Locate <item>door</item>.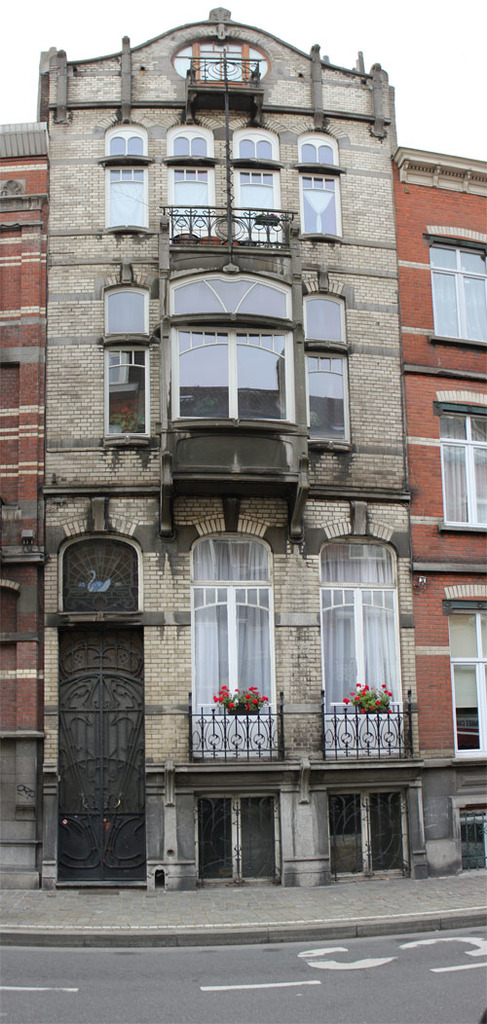
Bounding box: bbox=[47, 534, 157, 914].
